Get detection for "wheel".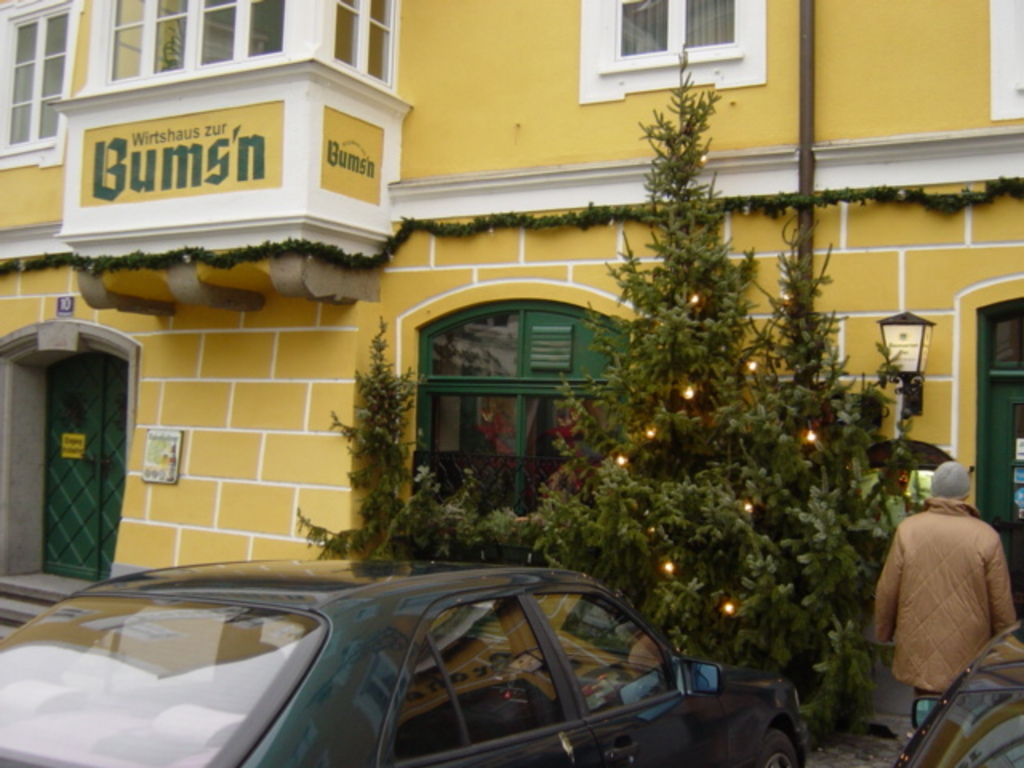
Detection: region(752, 730, 798, 766).
